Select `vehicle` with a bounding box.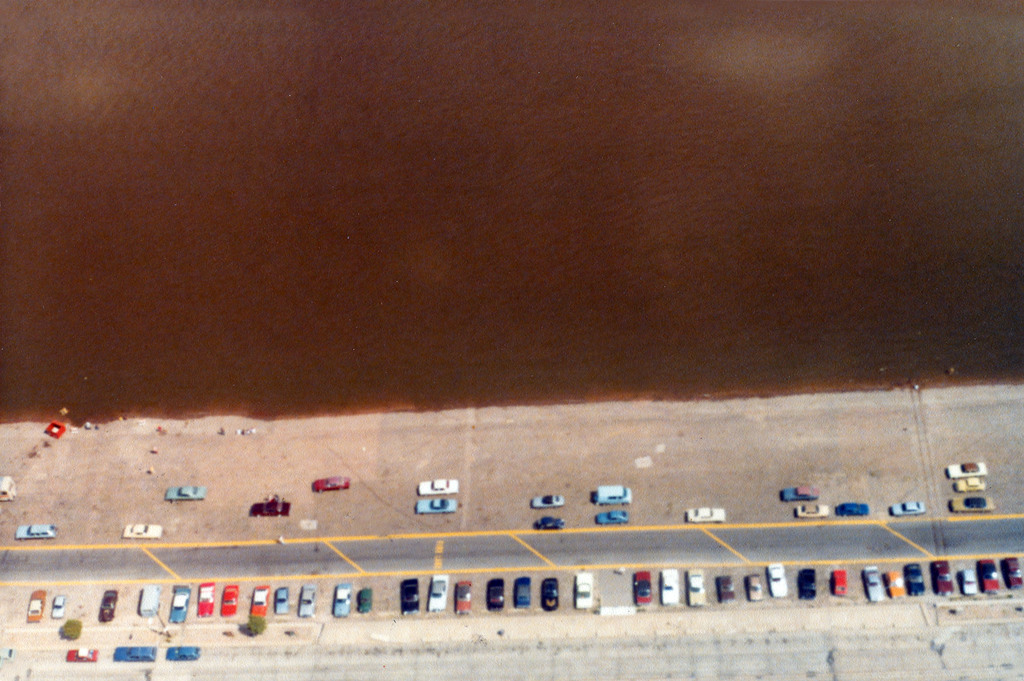
[456, 578, 470, 612].
